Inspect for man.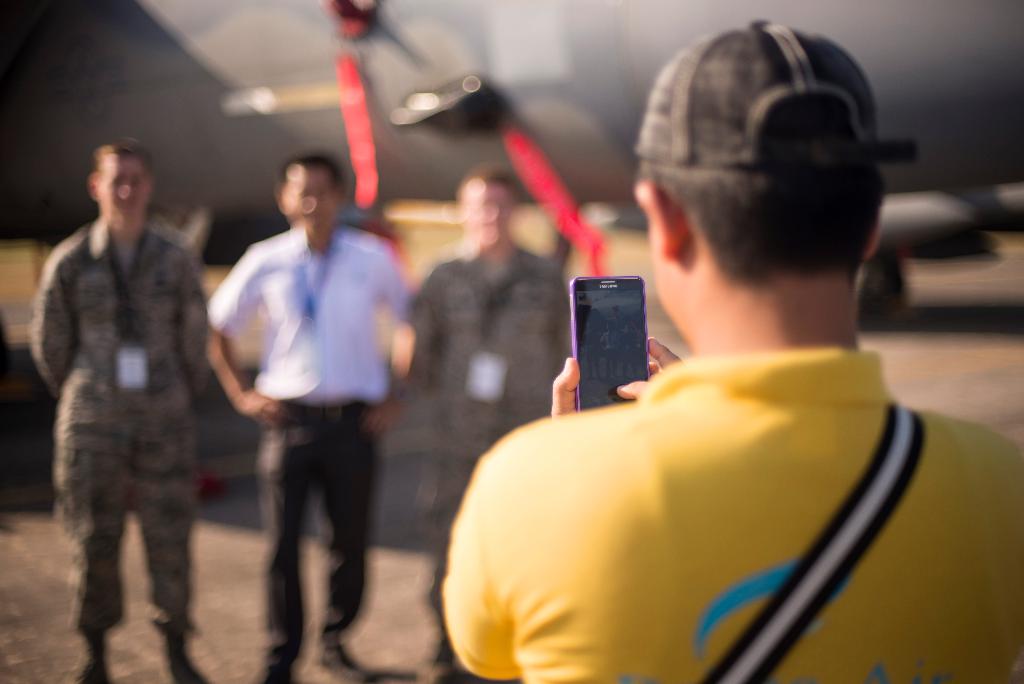
Inspection: 582/322/599/380.
